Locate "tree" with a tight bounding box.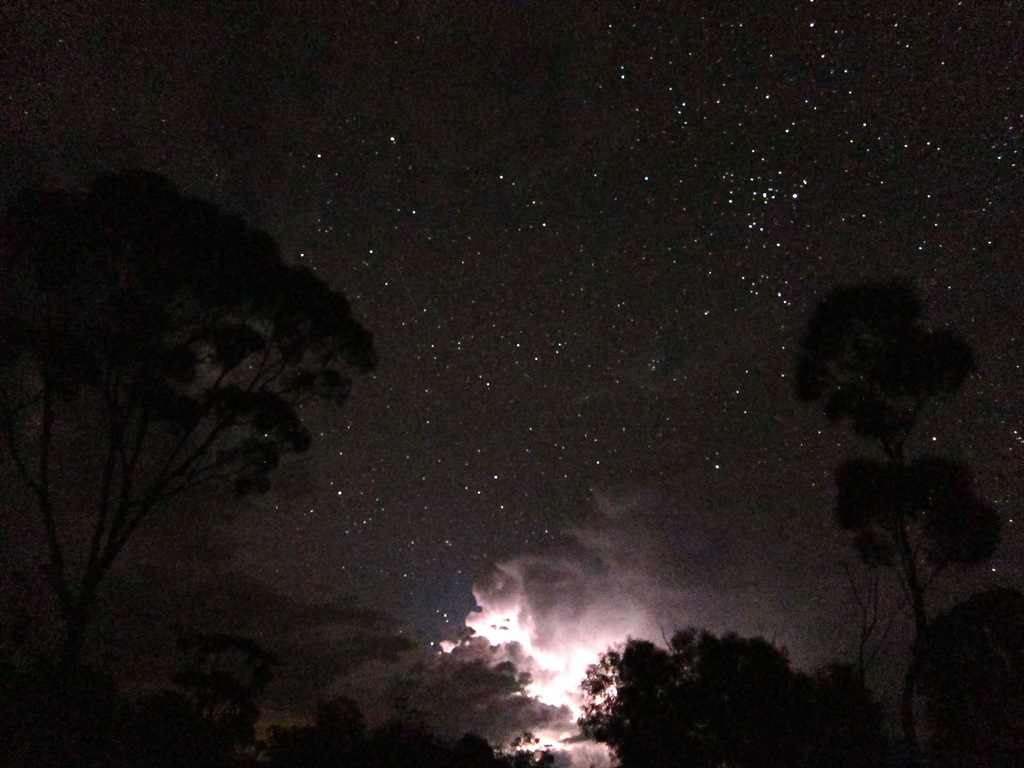
0 170 377 675.
